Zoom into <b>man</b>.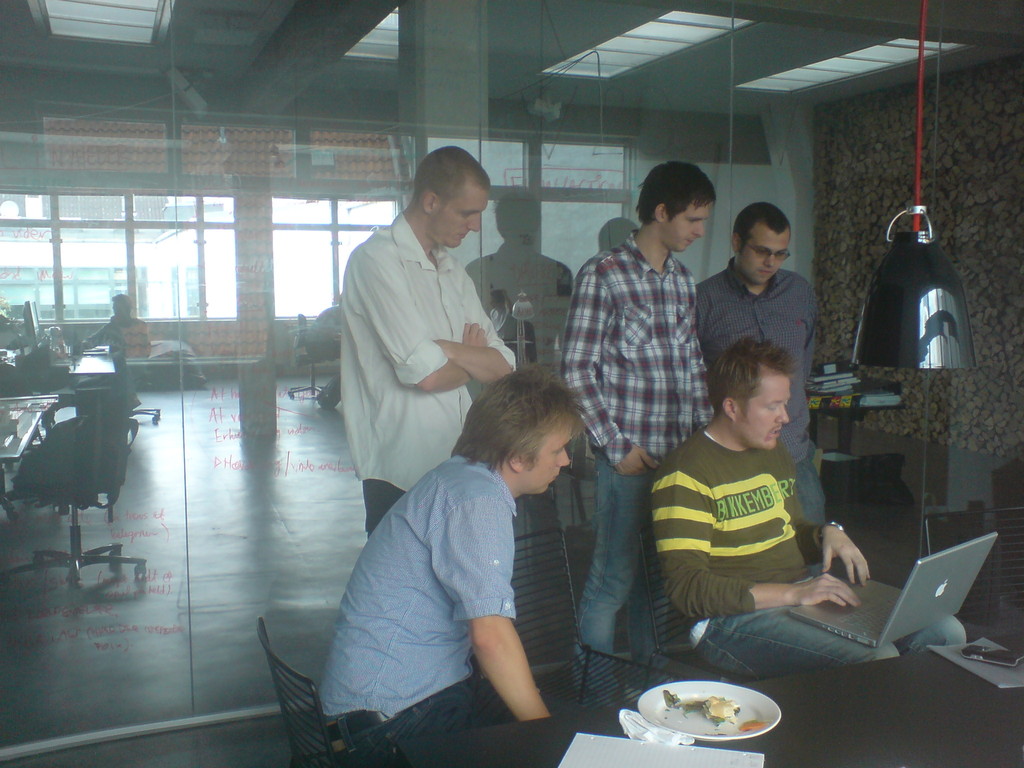
Zoom target: {"x1": 692, "y1": 205, "x2": 824, "y2": 520}.
